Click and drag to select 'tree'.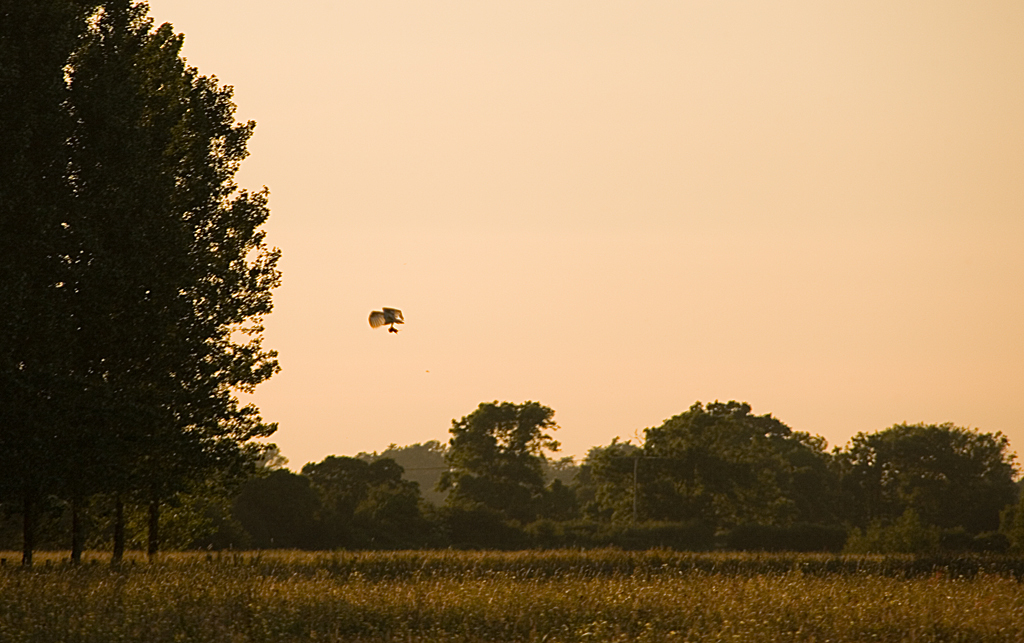
Selection: region(29, 20, 285, 547).
